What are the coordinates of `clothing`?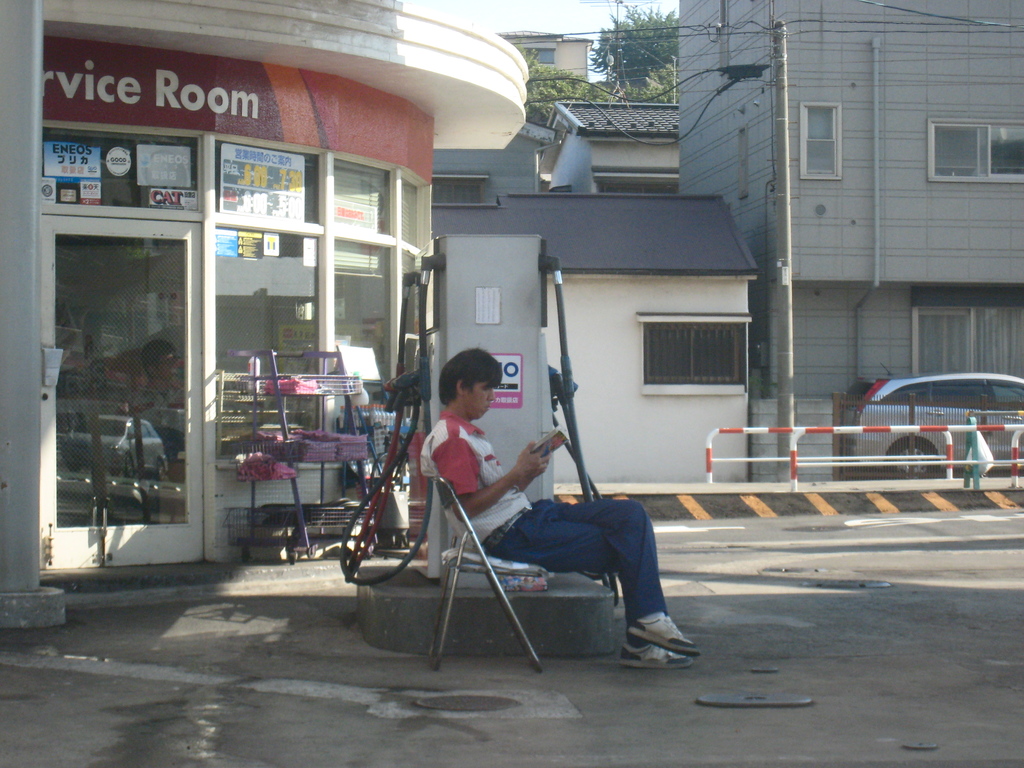
420:410:668:652.
